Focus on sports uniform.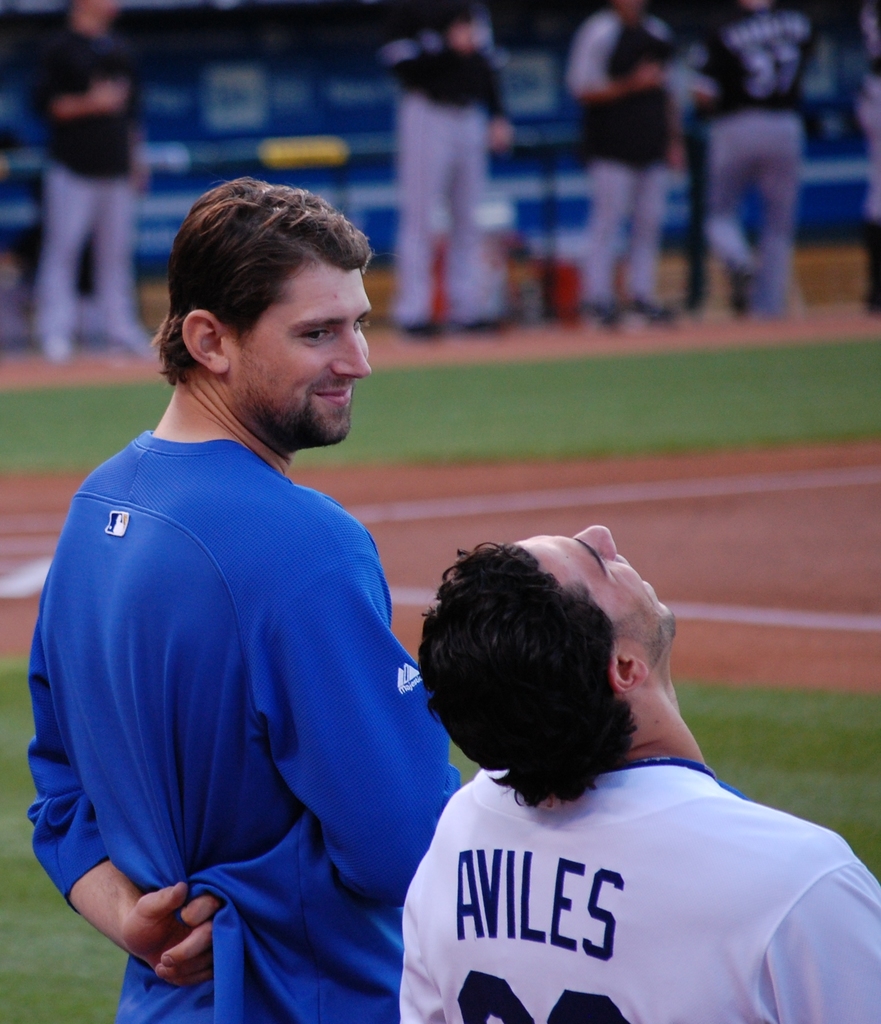
Focused at x1=378 y1=4 x2=506 y2=333.
